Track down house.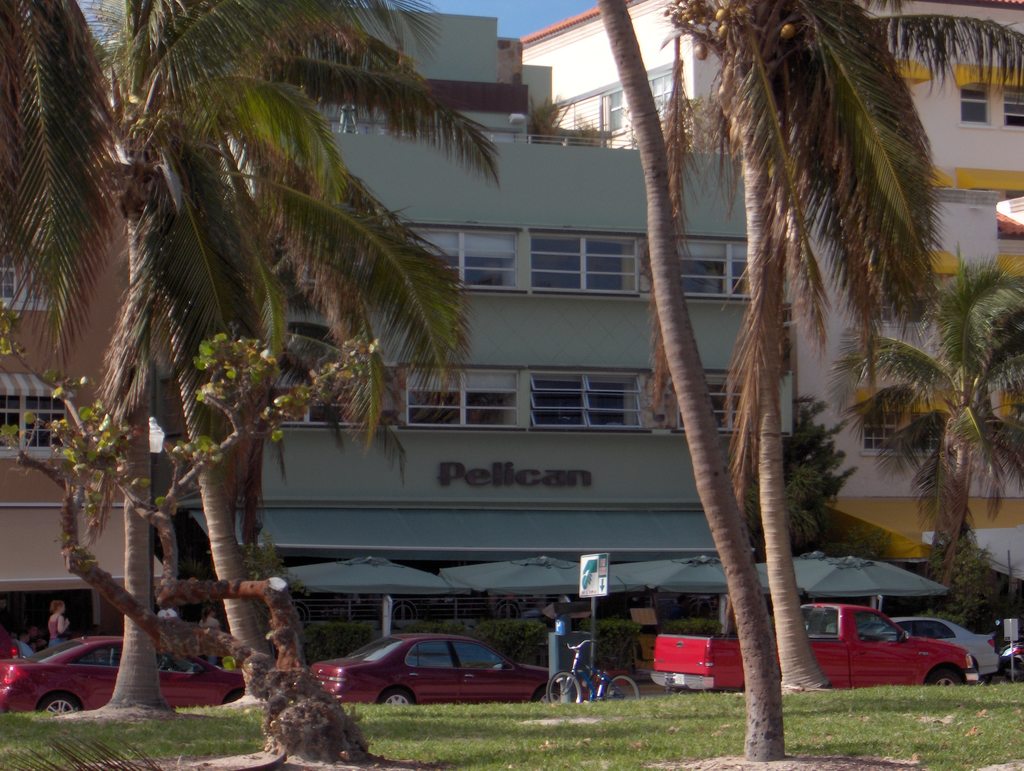
Tracked to bbox=[172, 4, 780, 583].
